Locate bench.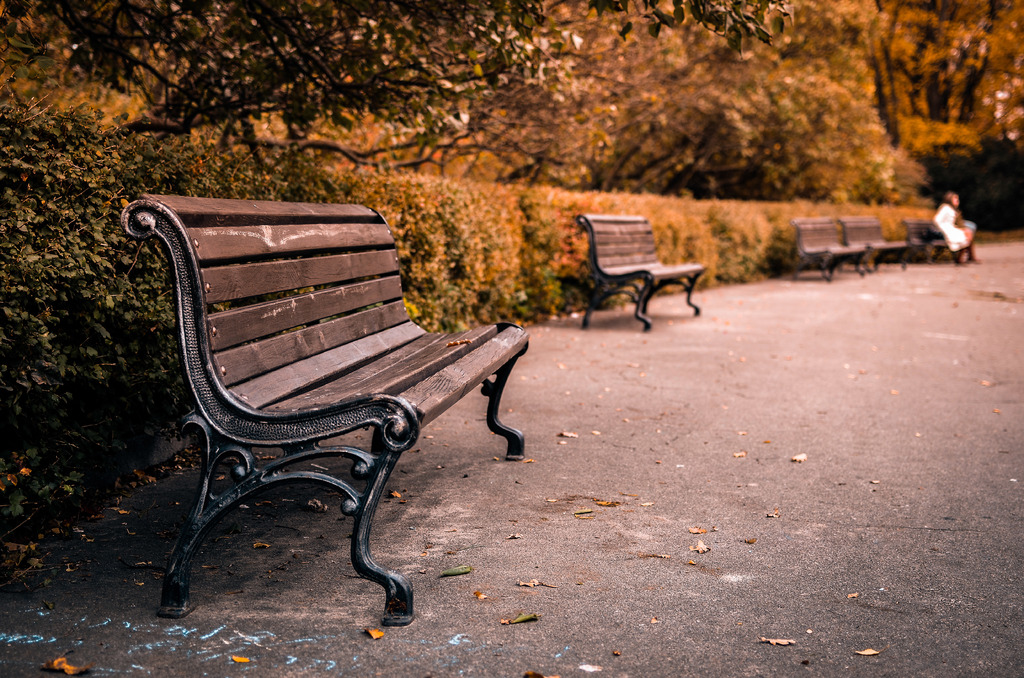
Bounding box: x1=122 y1=195 x2=529 y2=627.
